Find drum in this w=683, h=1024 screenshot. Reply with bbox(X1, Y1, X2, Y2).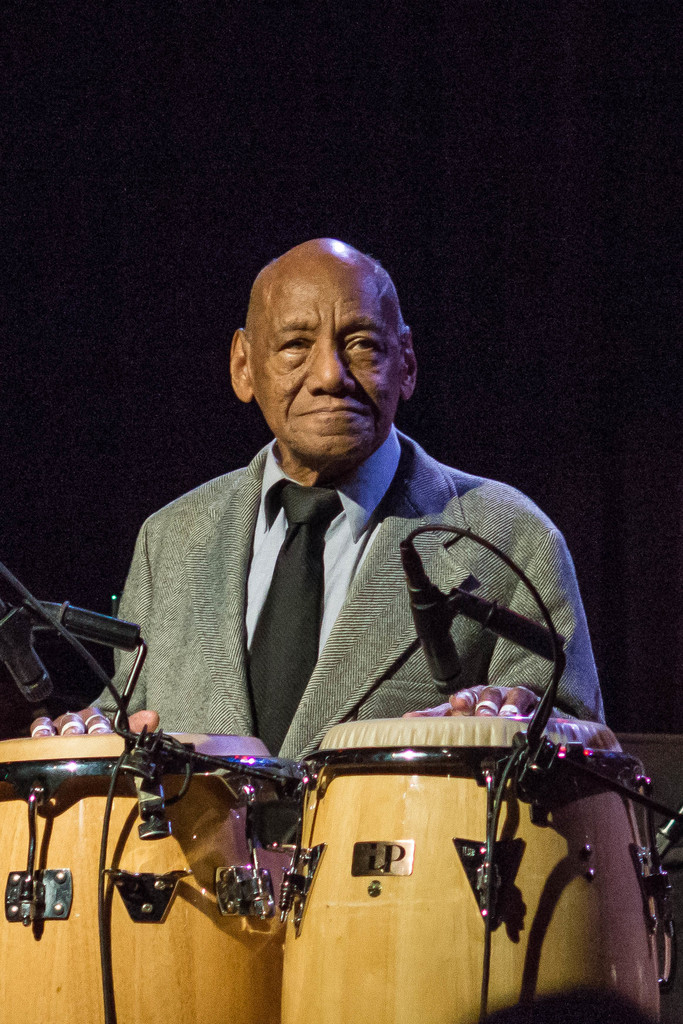
bbox(0, 726, 299, 1023).
